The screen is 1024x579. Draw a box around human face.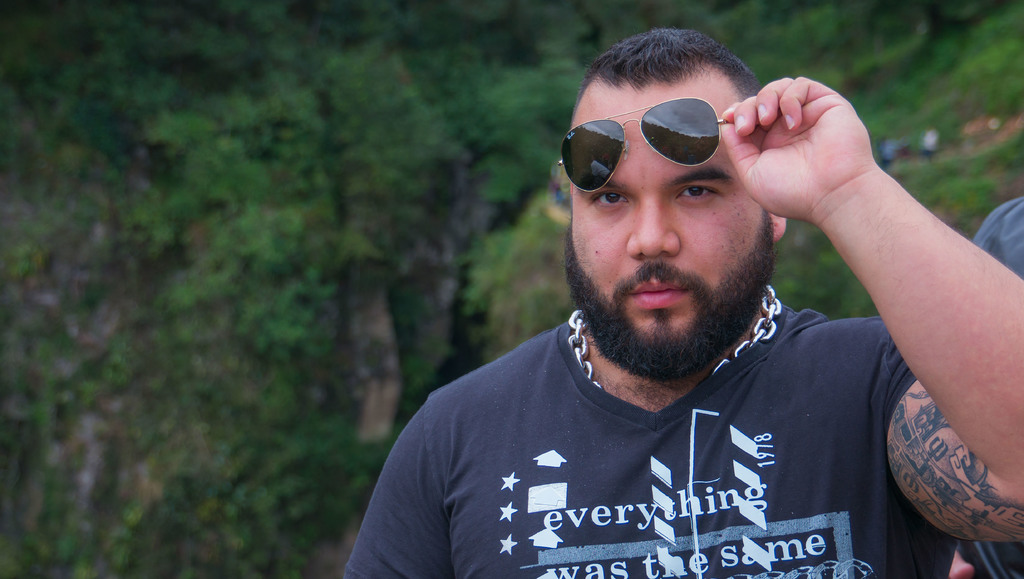
(565,79,771,373).
